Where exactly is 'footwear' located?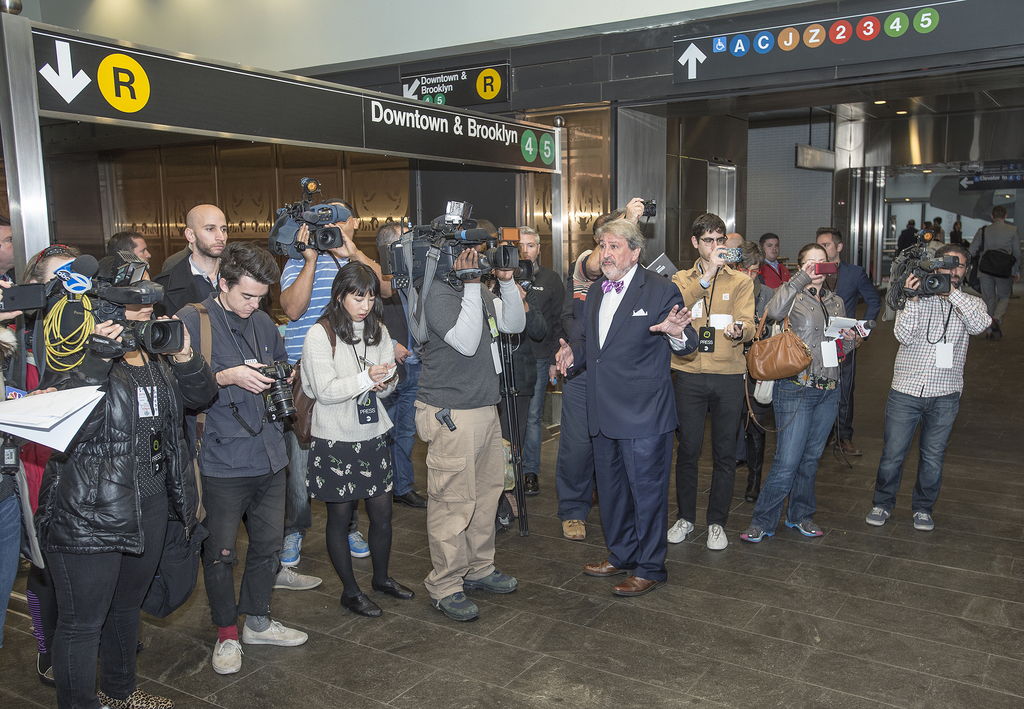
Its bounding box is bbox=(463, 567, 514, 593).
